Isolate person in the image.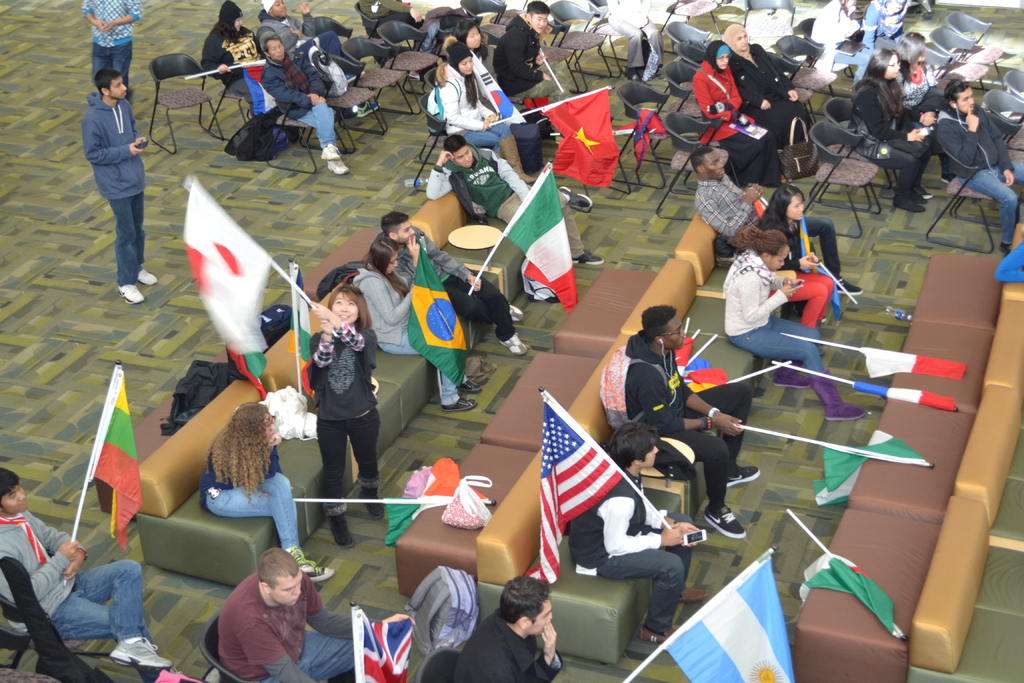
Isolated region: bbox(897, 29, 940, 110).
